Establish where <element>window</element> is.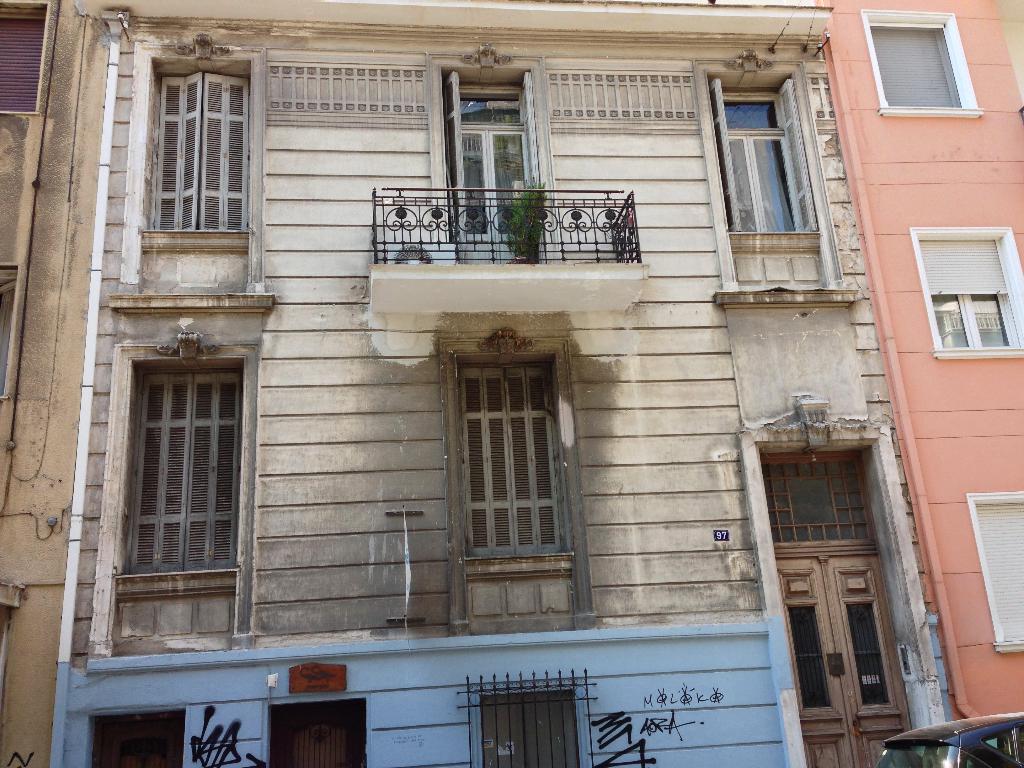
Established at <region>443, 332, 589, 569</region>.
